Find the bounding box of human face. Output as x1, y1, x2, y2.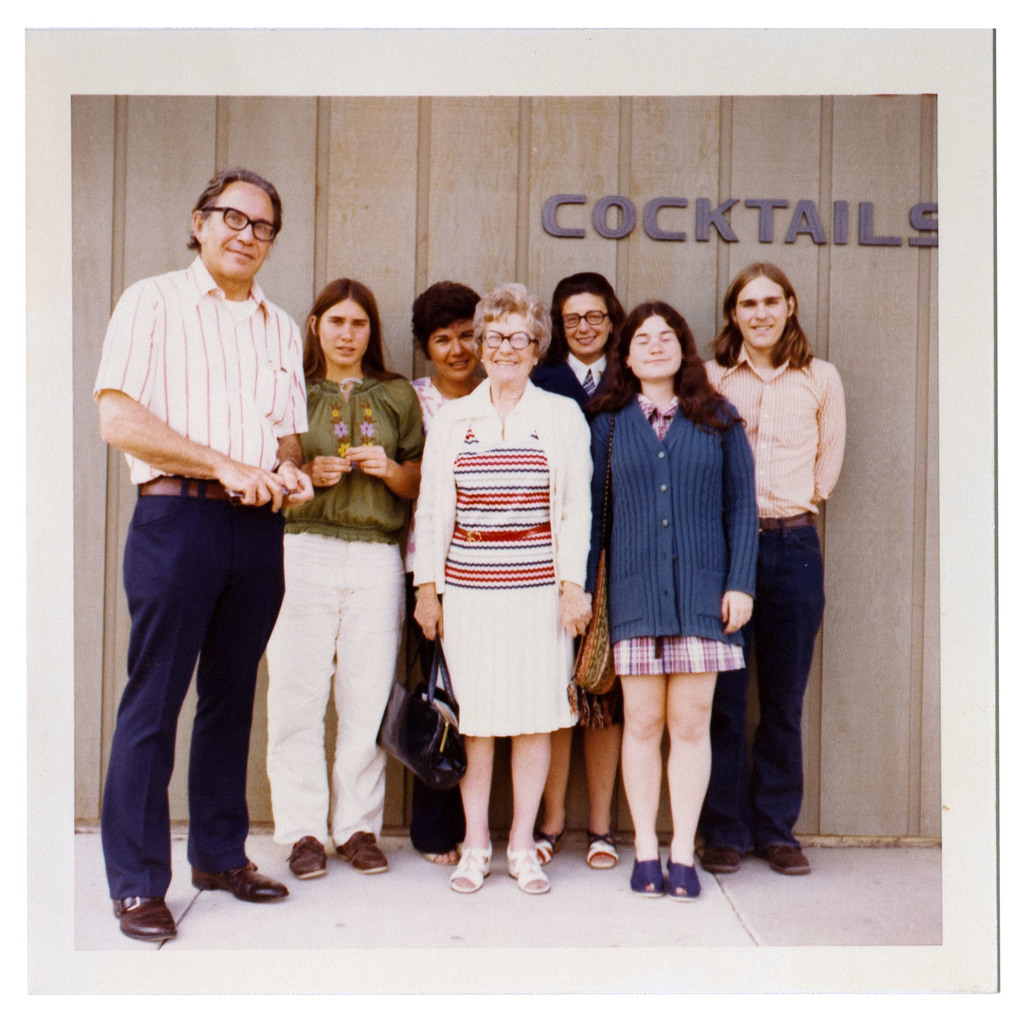
737, 273, 790, 348.
